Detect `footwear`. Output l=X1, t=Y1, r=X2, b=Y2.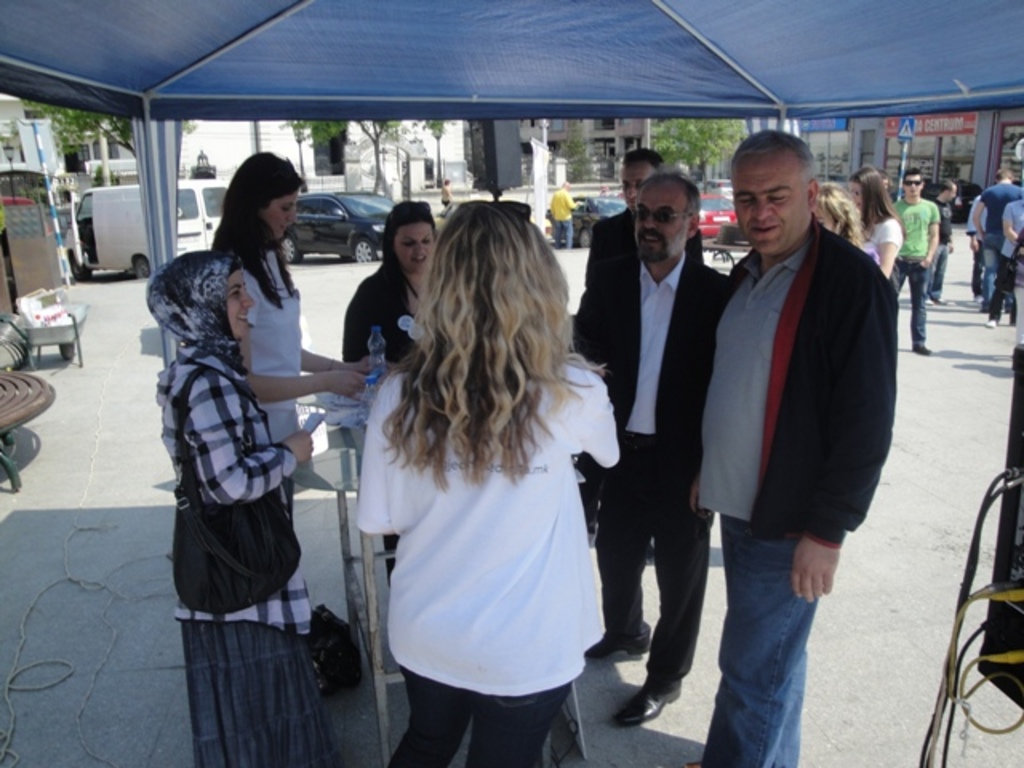
l=576, t=608, r=650, b=653.
